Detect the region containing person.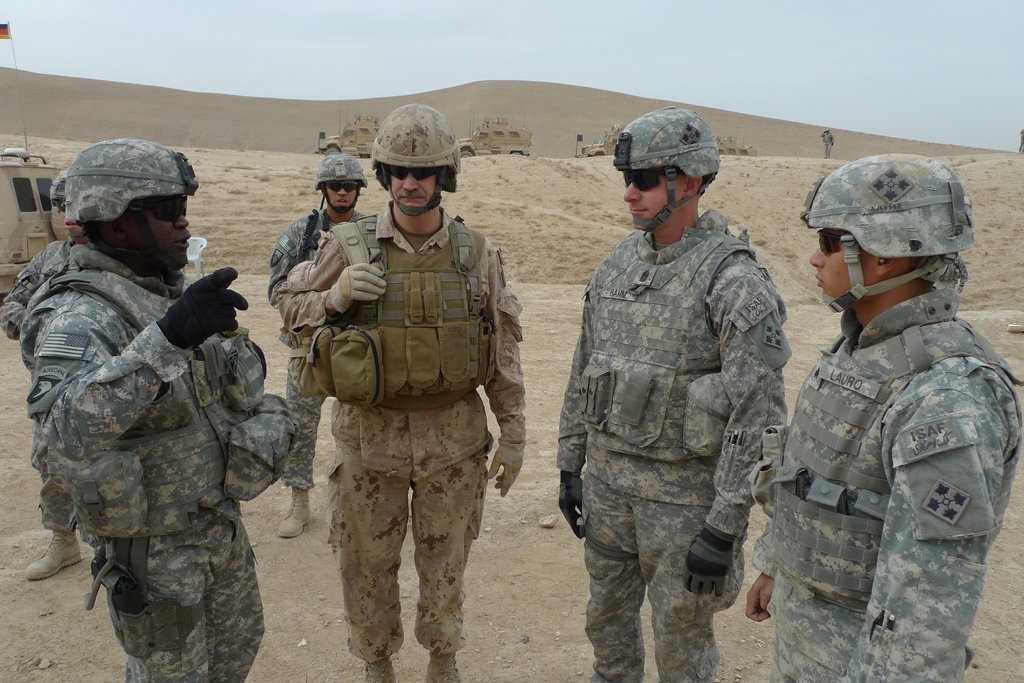
box(273, 101, 529, 682).
